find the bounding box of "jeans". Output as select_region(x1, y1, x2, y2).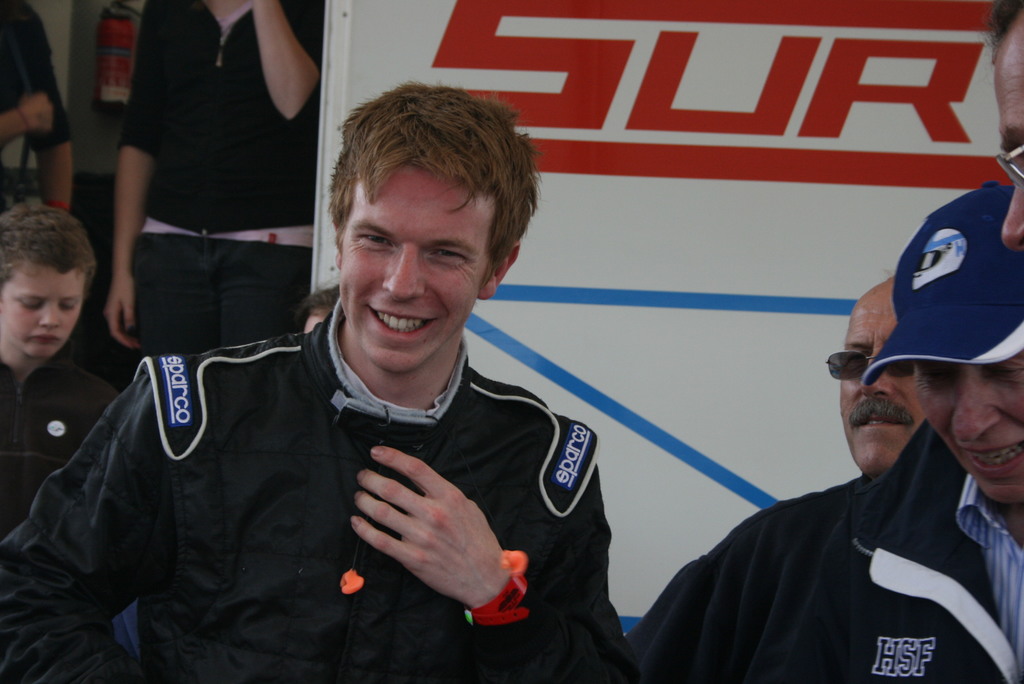
select_region(132, 234, 303, 353).
